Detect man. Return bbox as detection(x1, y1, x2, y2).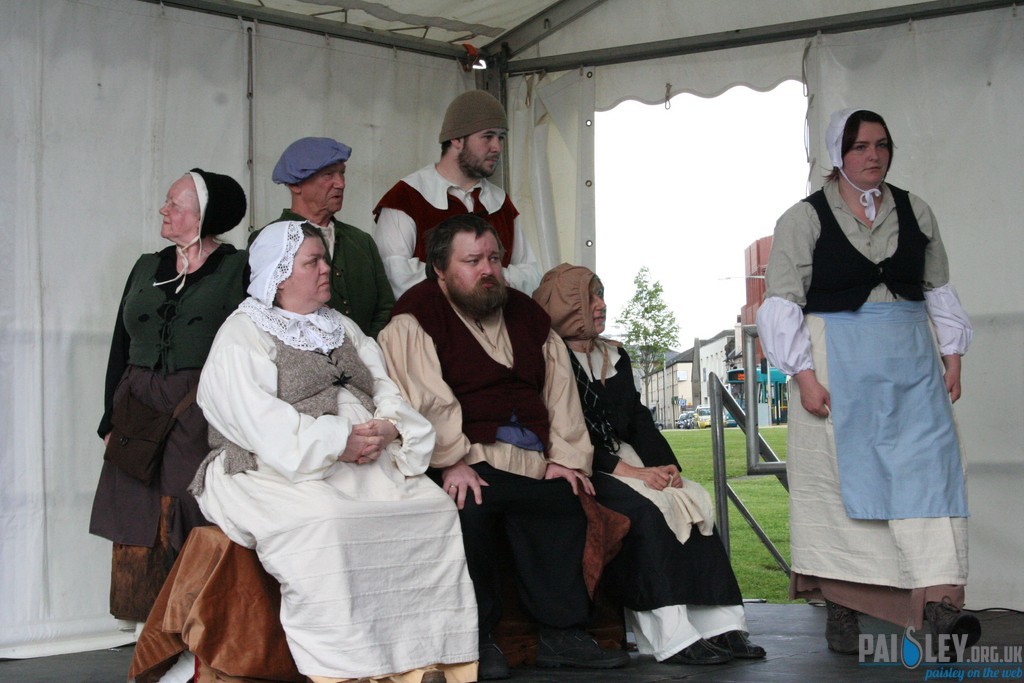
detection(380, 92, 557, 297).
